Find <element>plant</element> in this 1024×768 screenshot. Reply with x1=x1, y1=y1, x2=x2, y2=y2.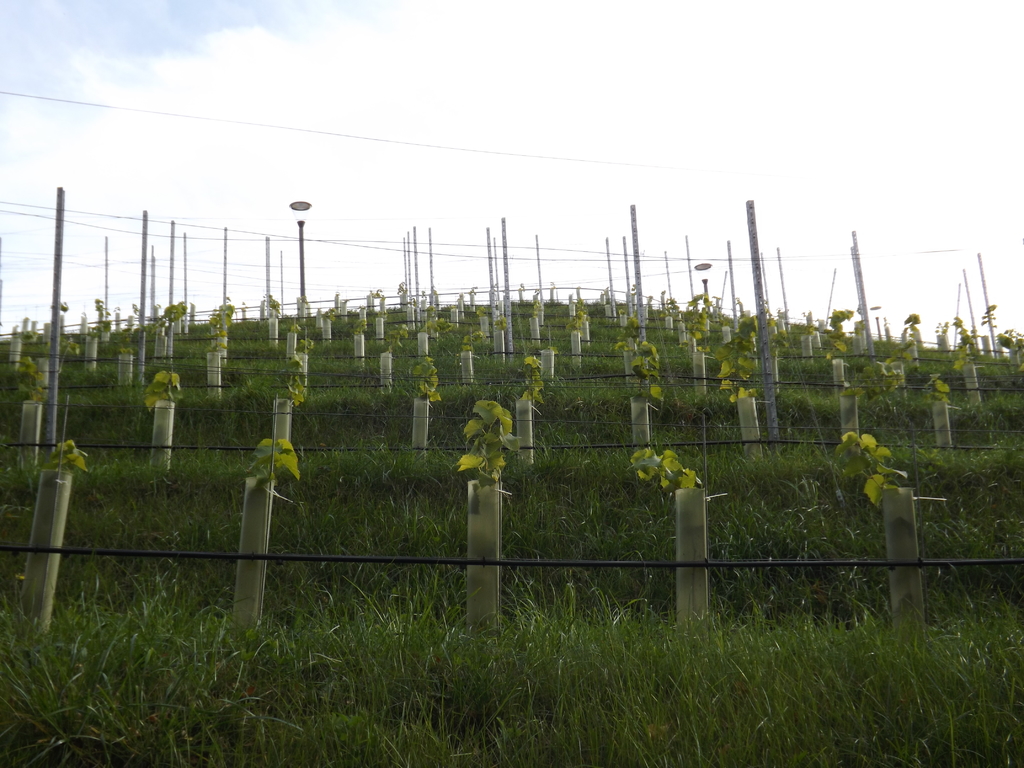
x1=21, y1=383, x2=52, y2=468.
